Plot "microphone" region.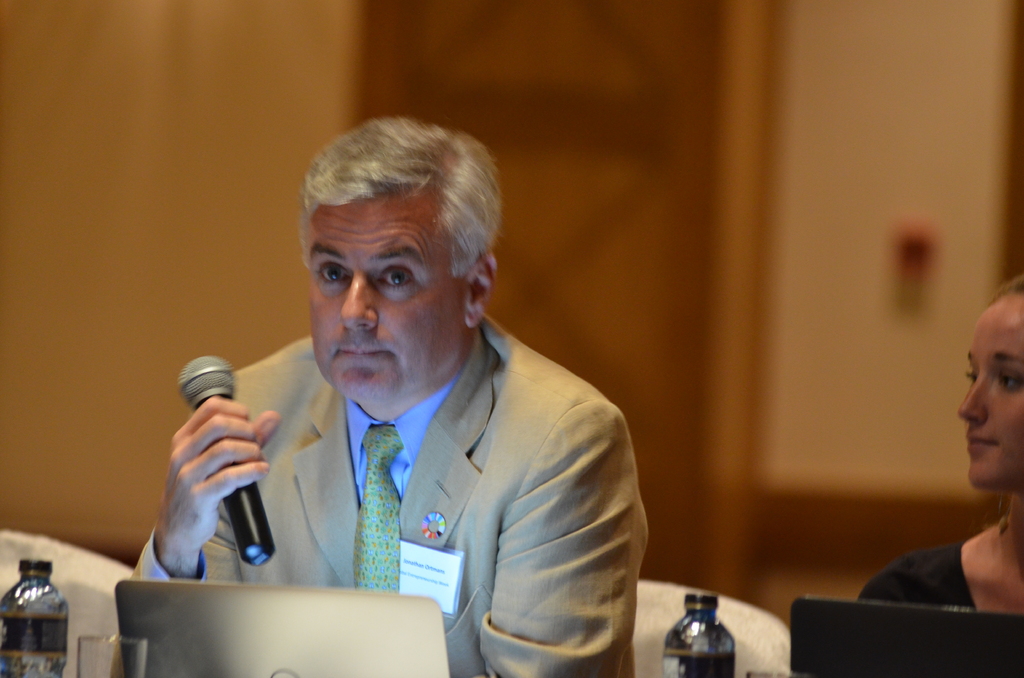
Plotted at {"left": 170, "top": 355, "right": 295, "bottom": 567}.
